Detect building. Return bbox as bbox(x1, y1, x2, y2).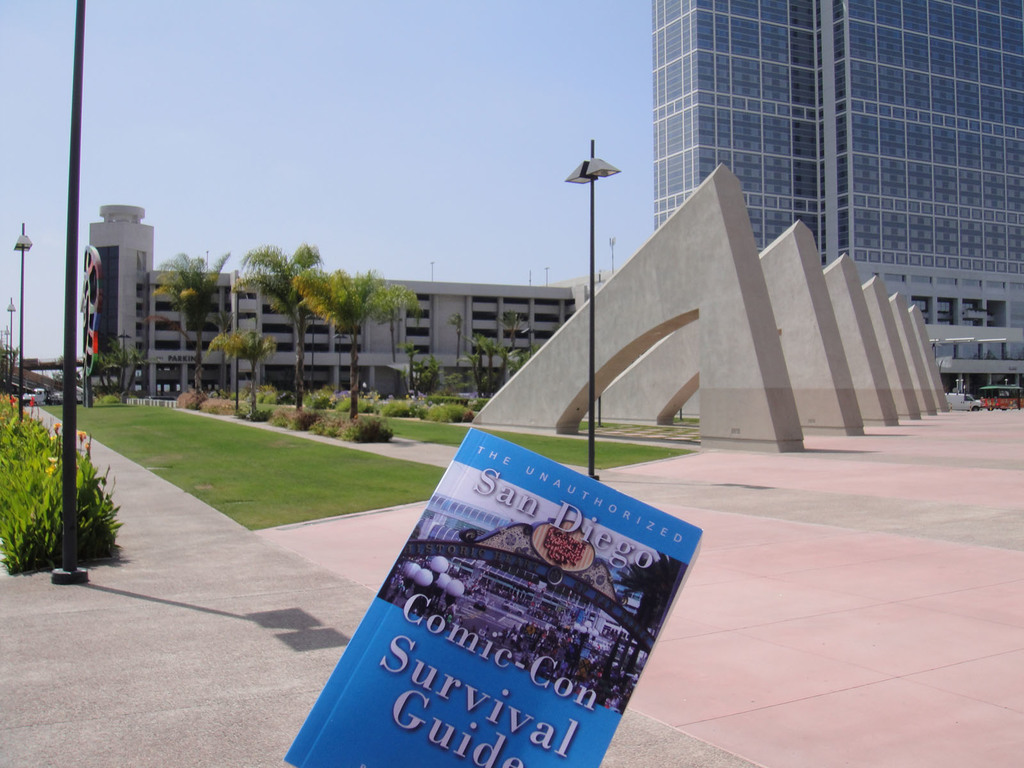
bbox(91, 207, 617, 399).
